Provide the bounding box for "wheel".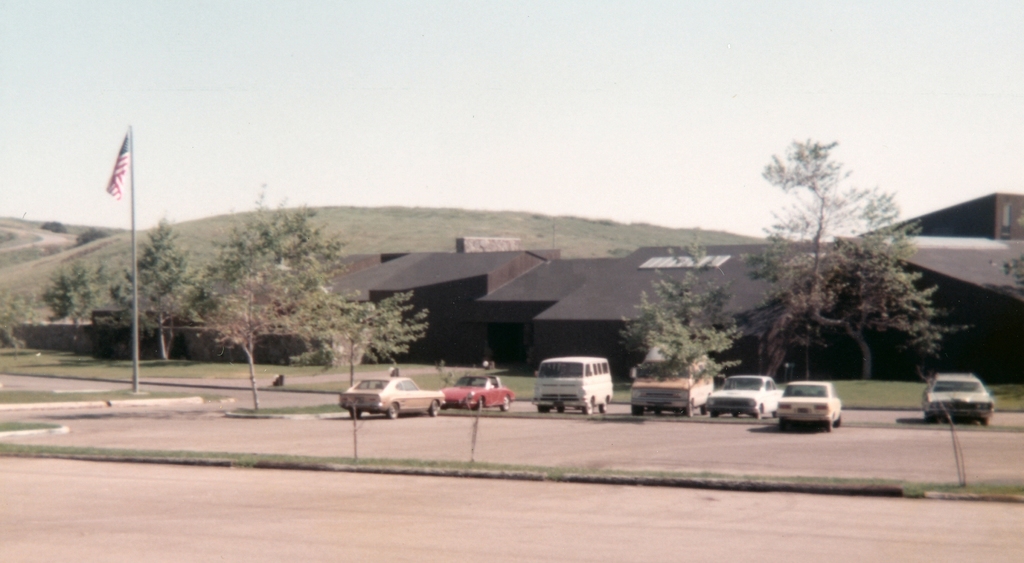
349/409/358/420.
